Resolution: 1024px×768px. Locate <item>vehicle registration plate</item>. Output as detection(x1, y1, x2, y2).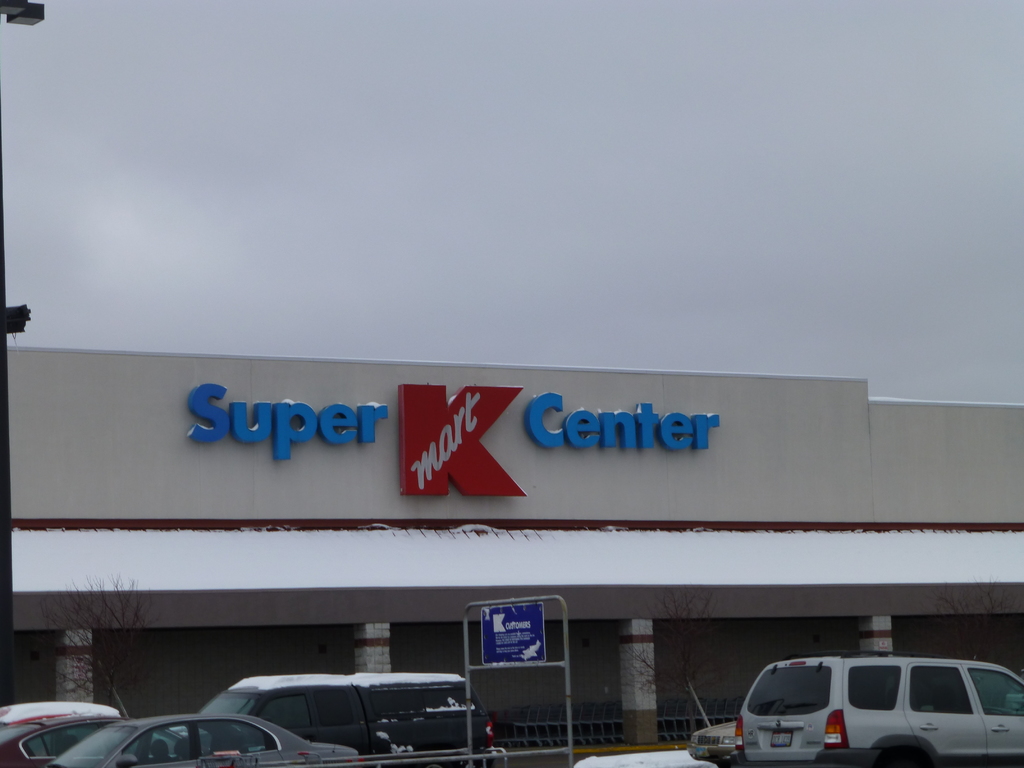
detection(769, 733, 790, 748).
